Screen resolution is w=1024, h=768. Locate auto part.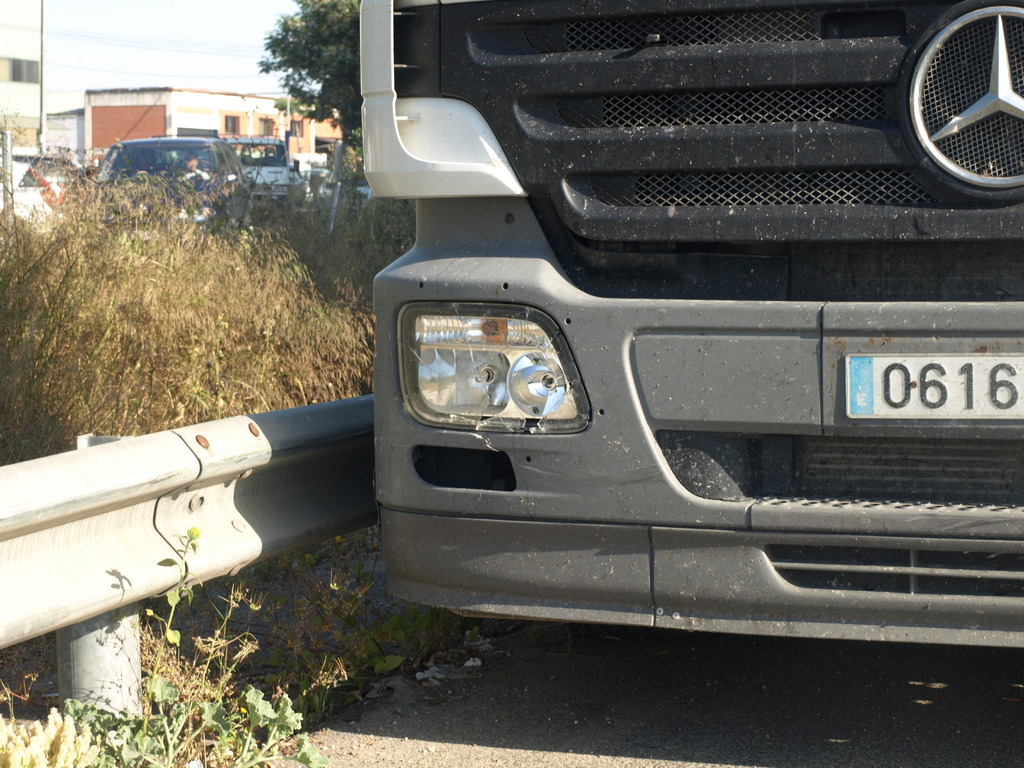
396/280/616/458.
